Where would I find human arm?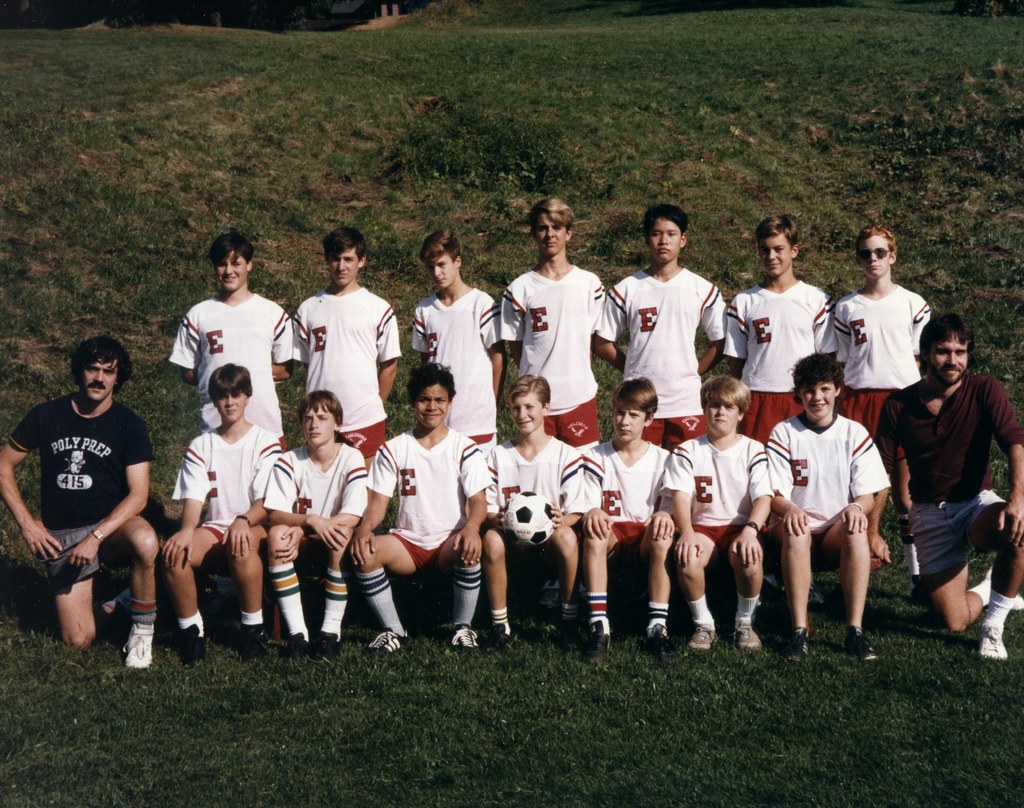
At bbox=[221, 435, 282, 557].
